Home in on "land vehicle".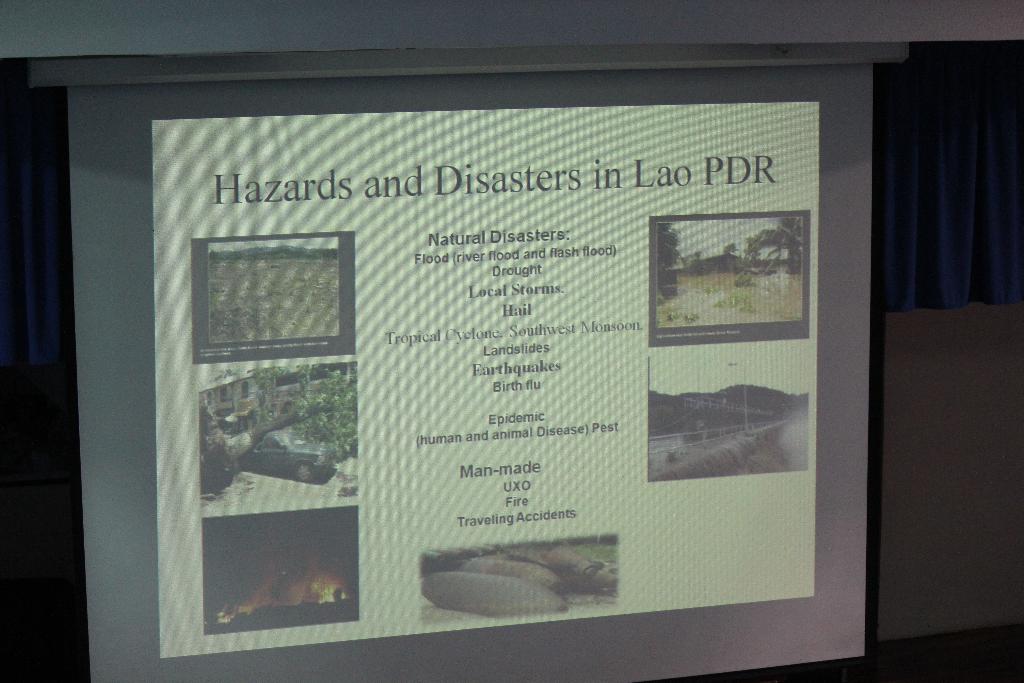
Homed in at locate(238, 416, 337, 482).
